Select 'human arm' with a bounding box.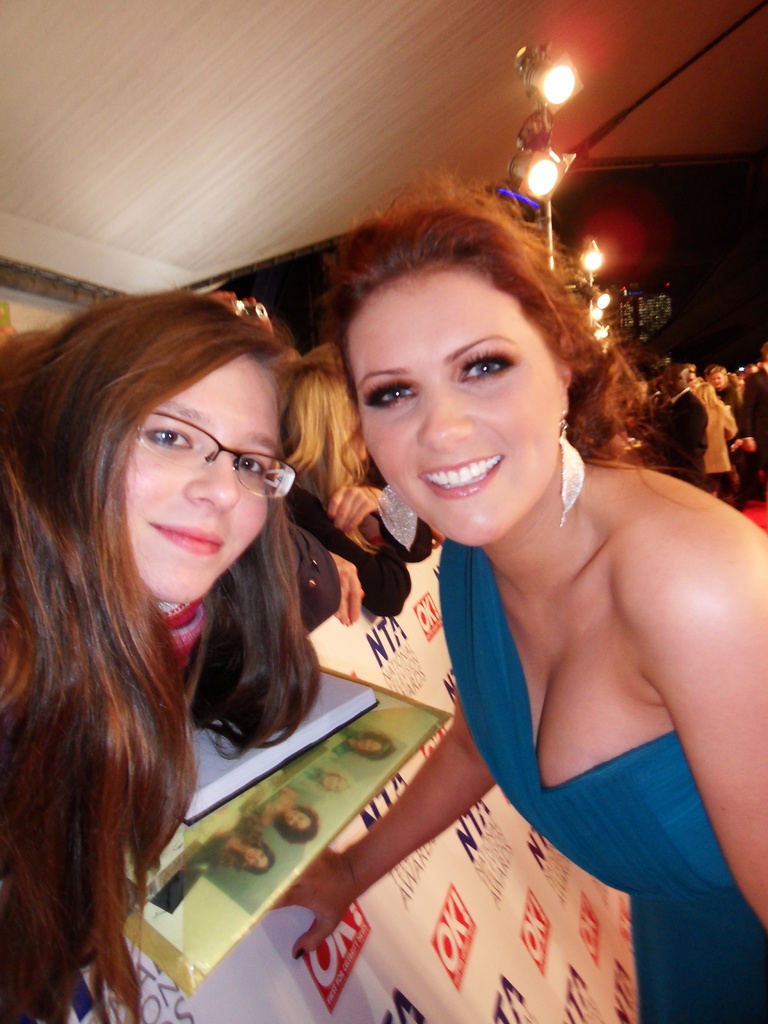
select_region(646, 527, 767, 934).
